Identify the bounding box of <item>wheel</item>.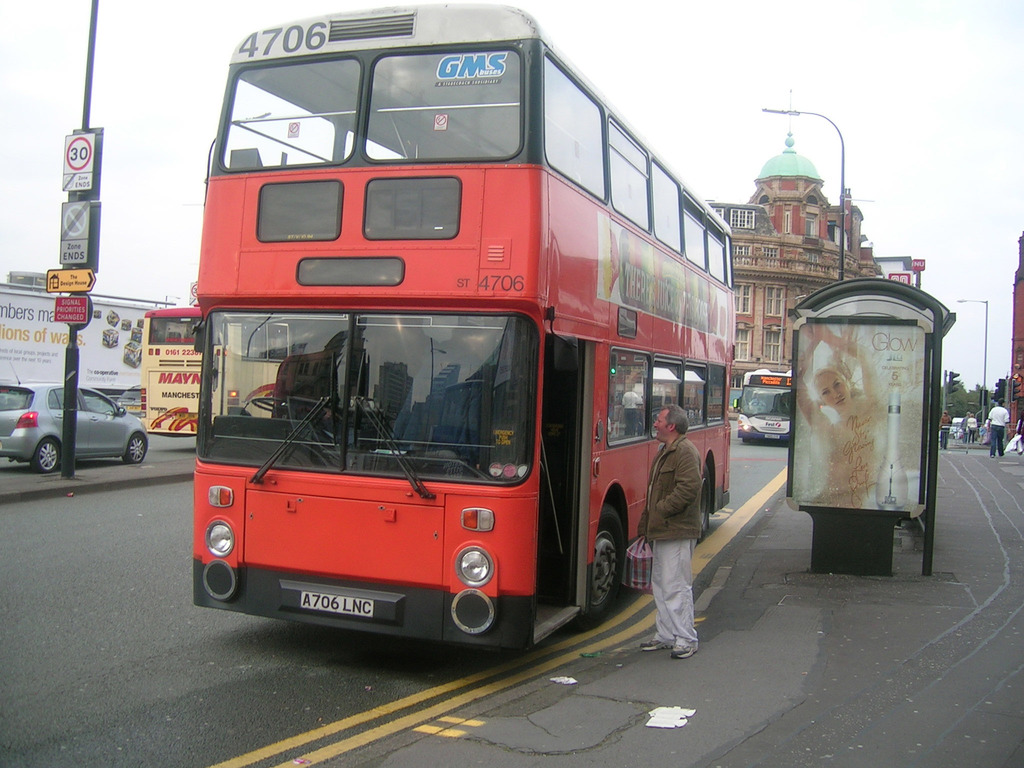
{"left": 253, "top": 396, "right": 323, "bottom": 417}.
